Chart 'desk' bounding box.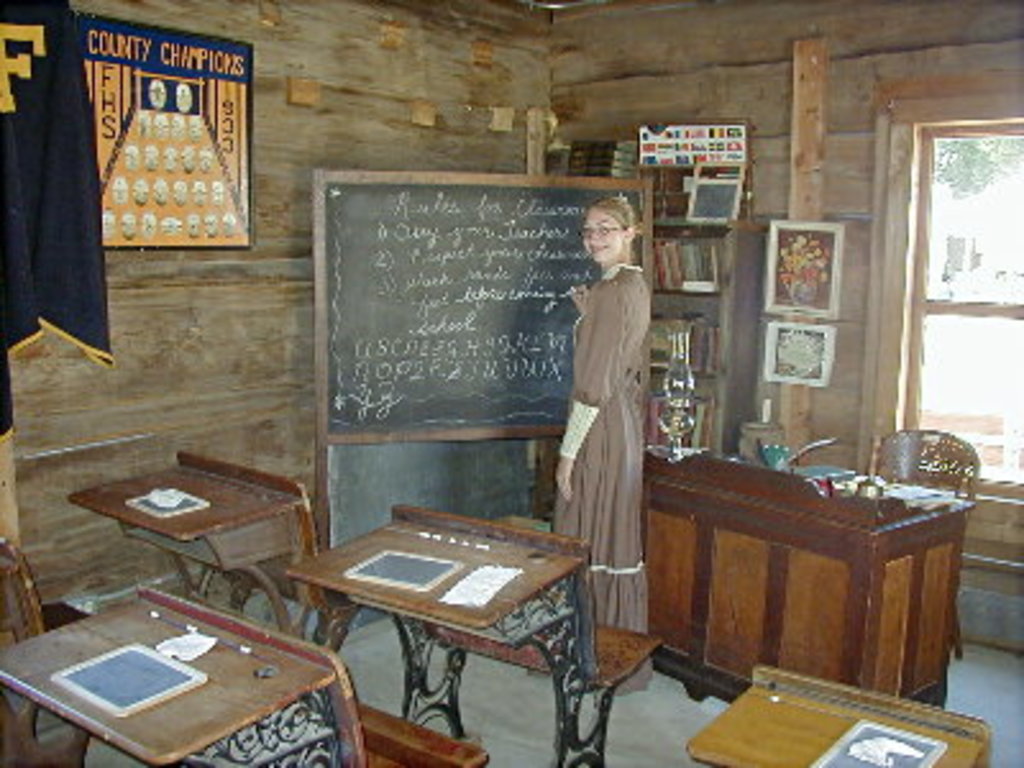
Charted: {"x1": 0, "y1": 581, "x2": 346, "y2": 765}.
